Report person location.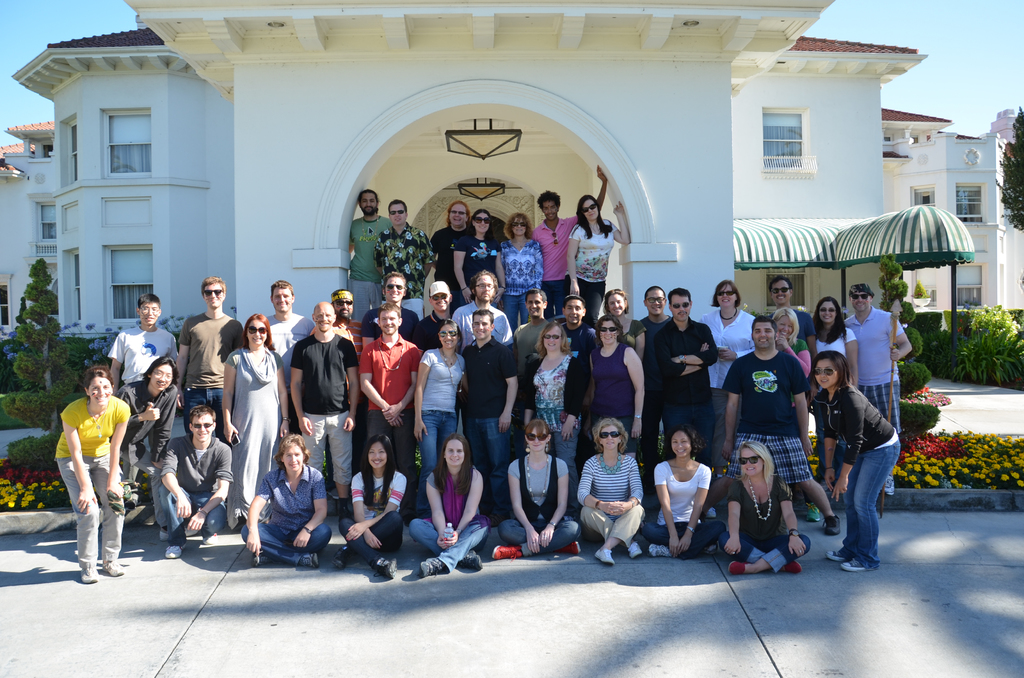
Report: bbox=(325, 427, 409, 586).
